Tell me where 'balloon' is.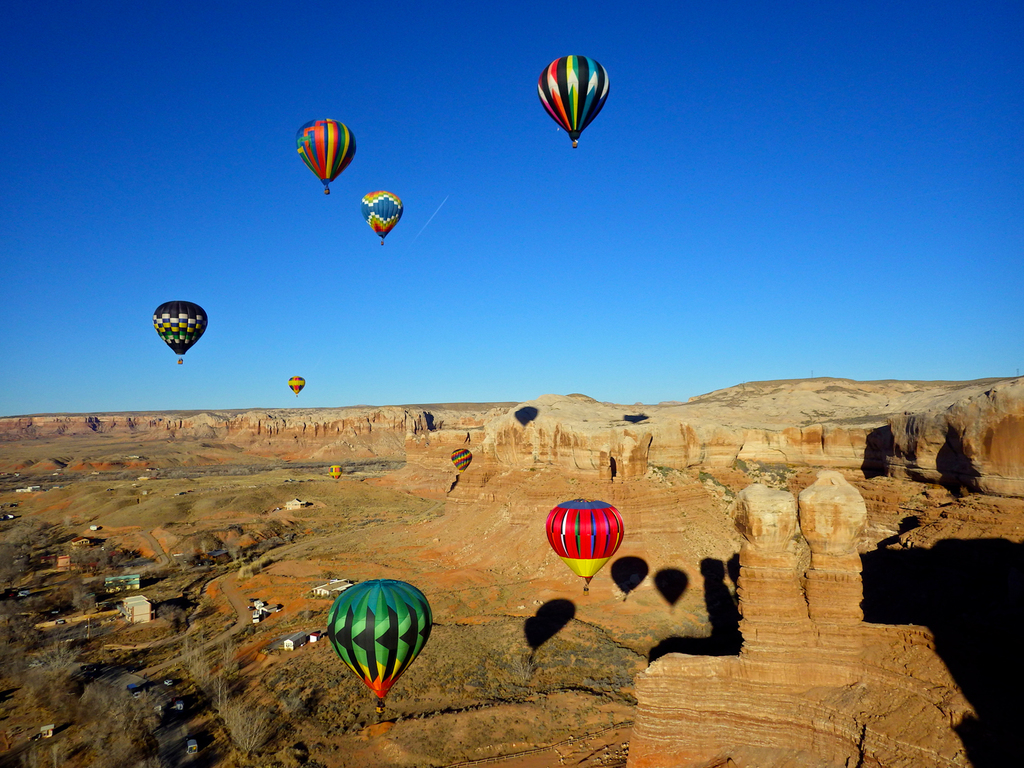
'balloon' is at [152,300,210,363].
